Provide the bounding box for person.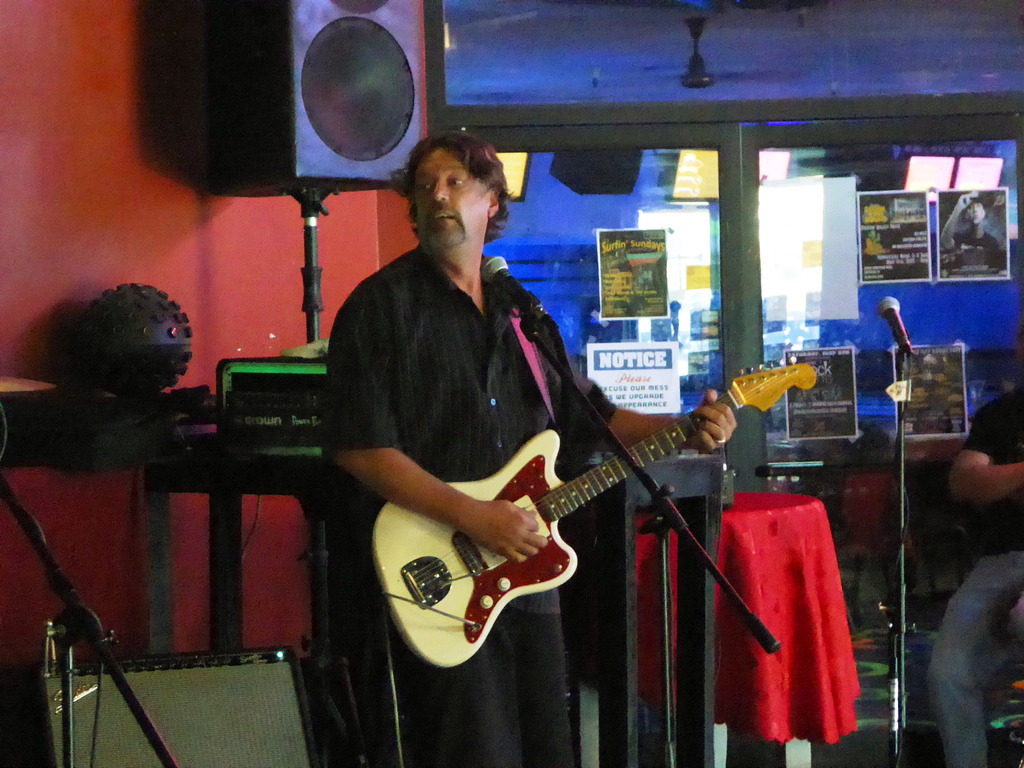
select_region(939, 387, 1023, 767).
